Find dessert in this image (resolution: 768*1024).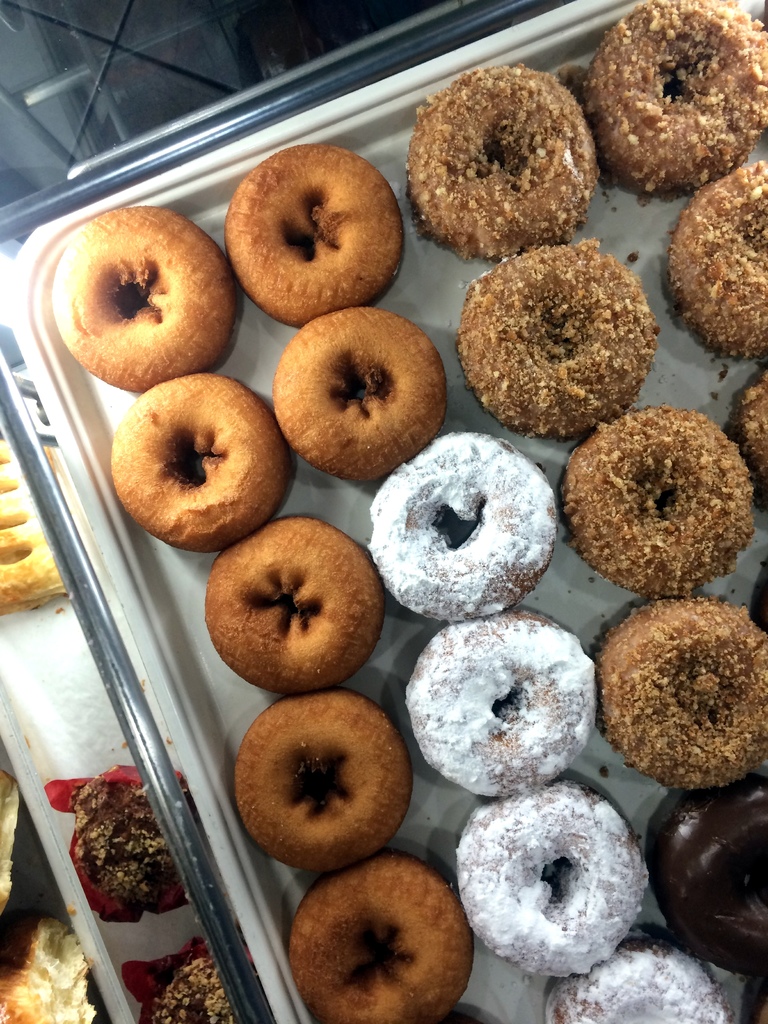
0,906,99,1023.
